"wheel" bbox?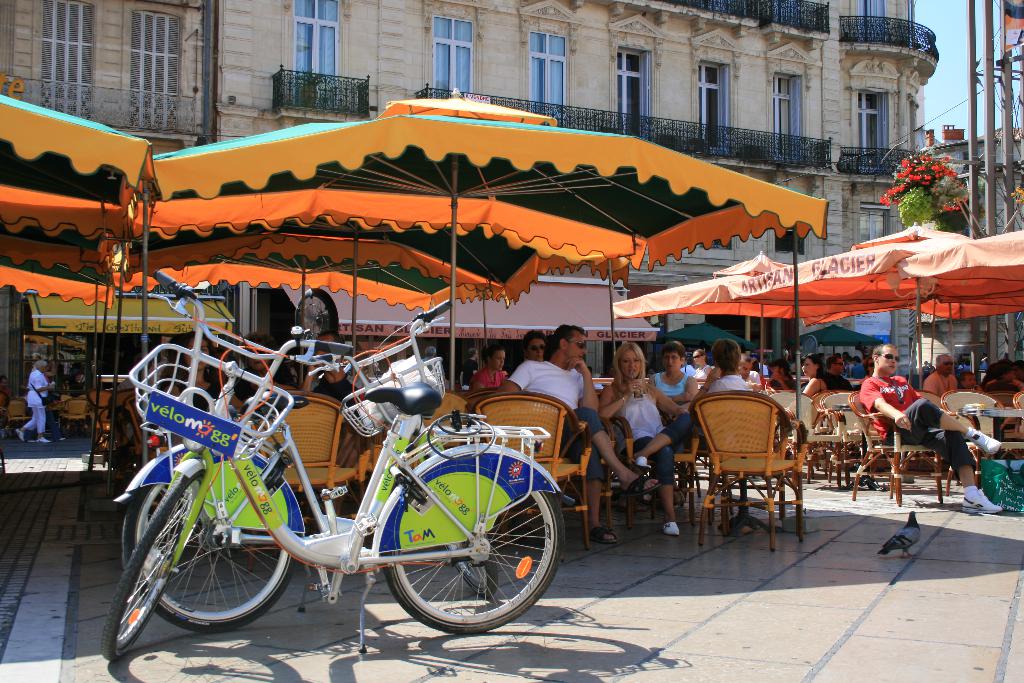
{"left": 113, "top": 433, "right": 300, "bottom": 629}
